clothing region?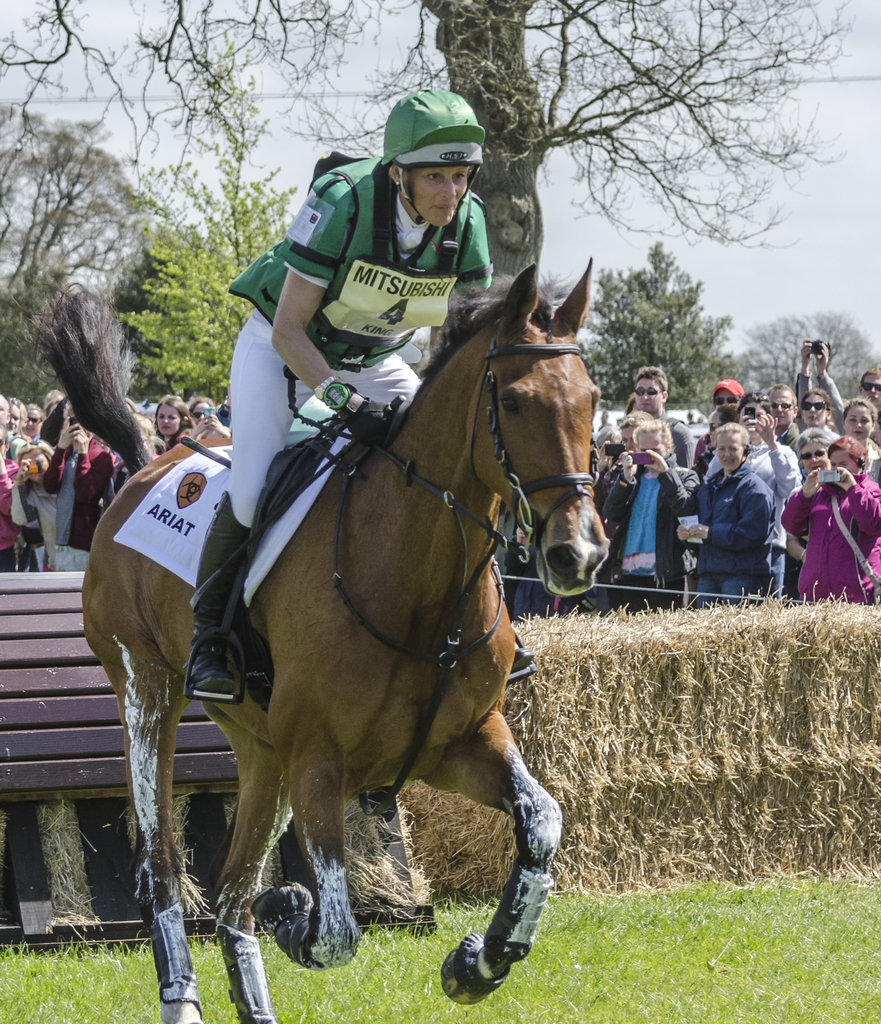
rect(784, 471, 880, 607)
